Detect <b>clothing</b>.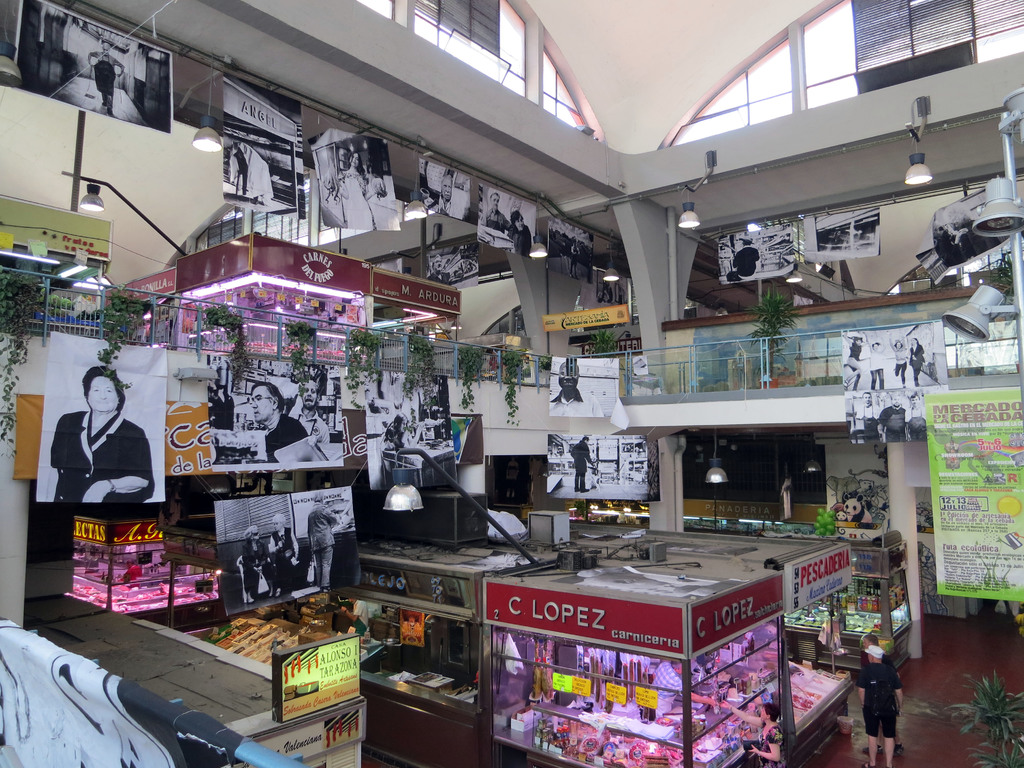
Detected at [x1=906, y1=404, x2=926, y2=441].
